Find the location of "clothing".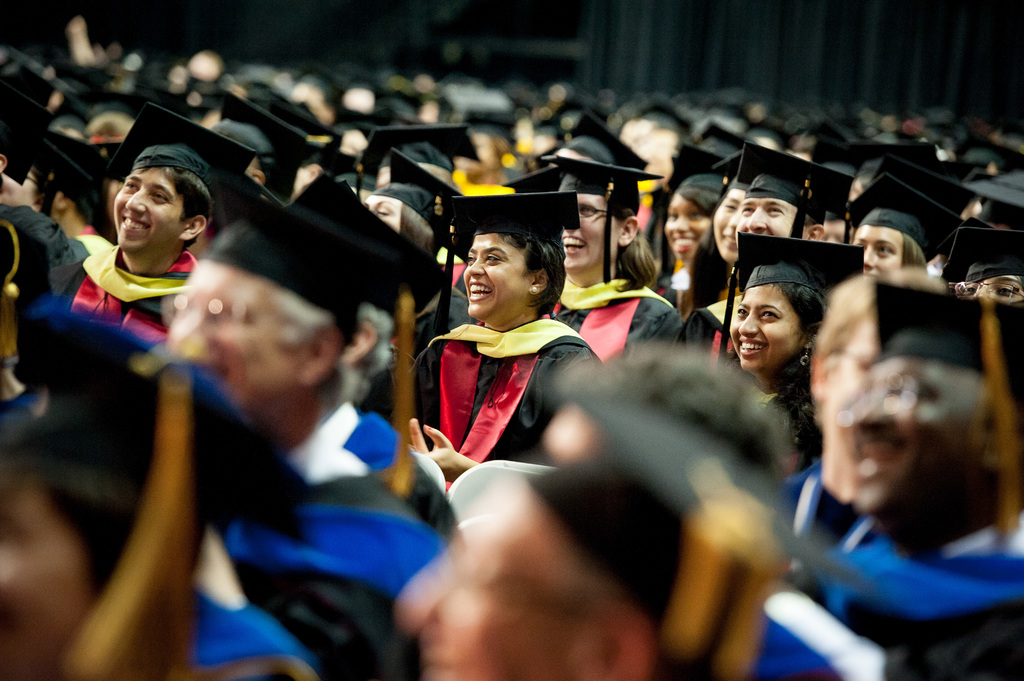
Location: (424, 290, 592, 473).
